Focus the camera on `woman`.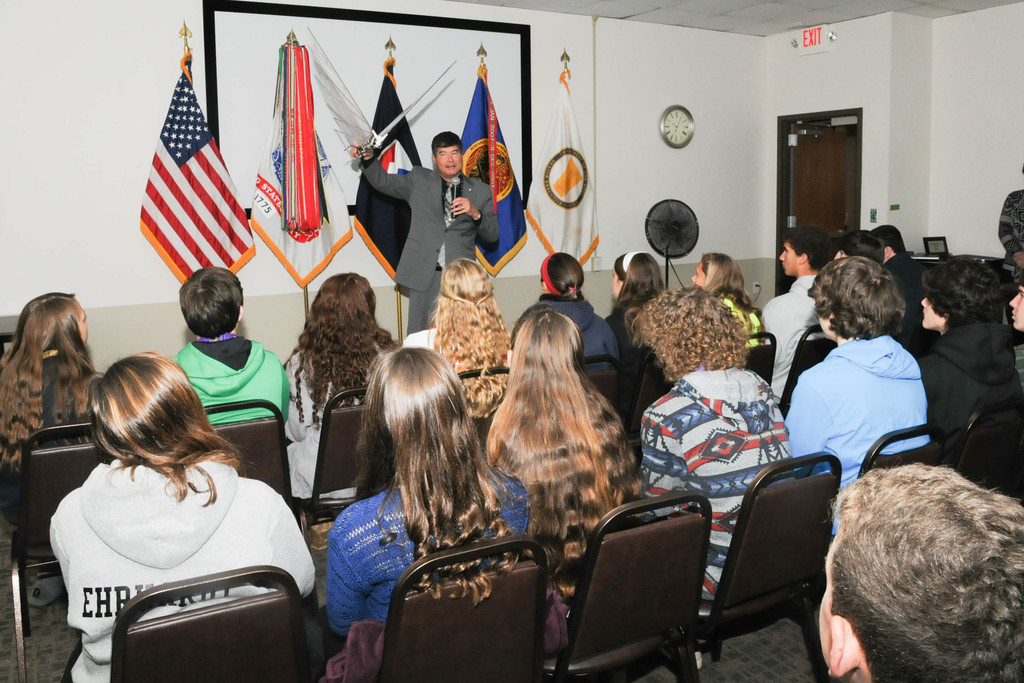
Focus region: left=691, top=255, right=763, bottom=348.
